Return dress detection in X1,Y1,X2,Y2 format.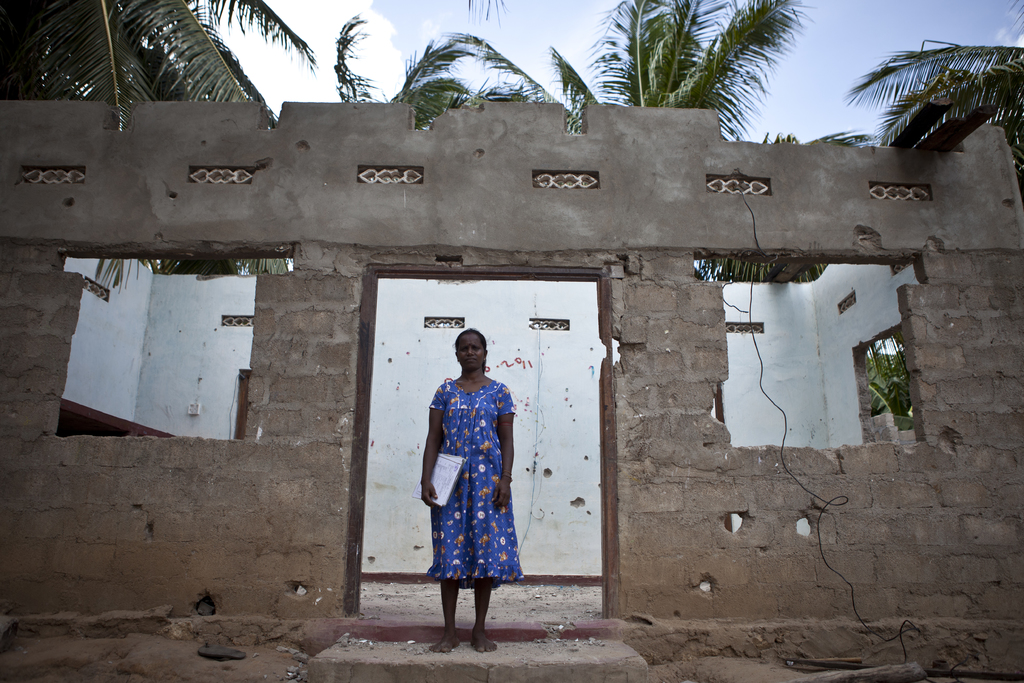
426,361,517,599.
